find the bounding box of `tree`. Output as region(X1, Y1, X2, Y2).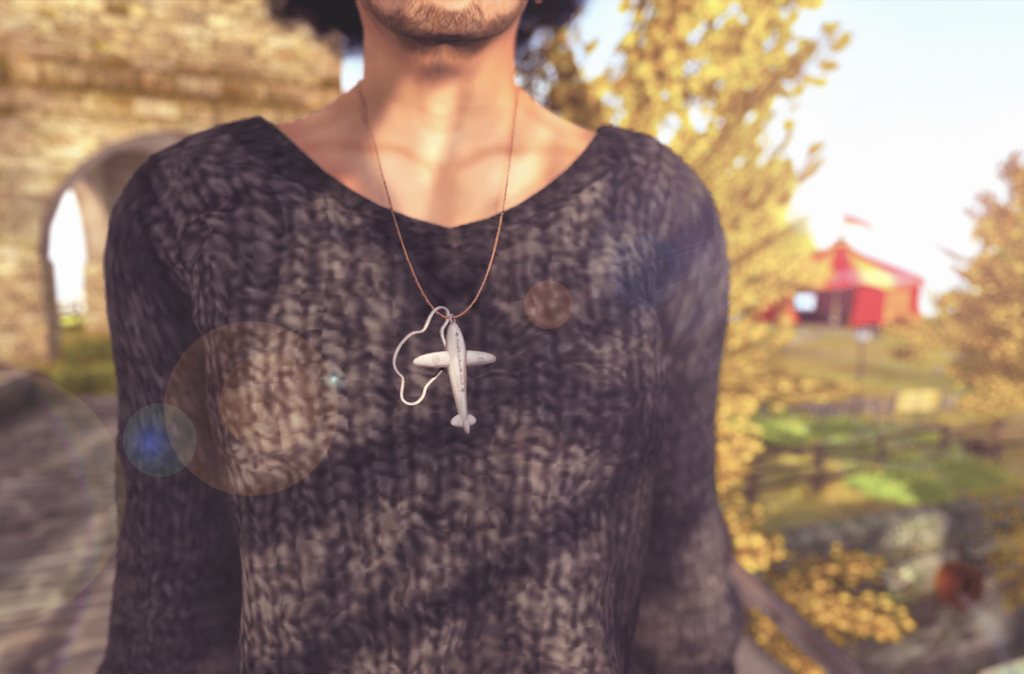
region(532, 0, 851, 573).
